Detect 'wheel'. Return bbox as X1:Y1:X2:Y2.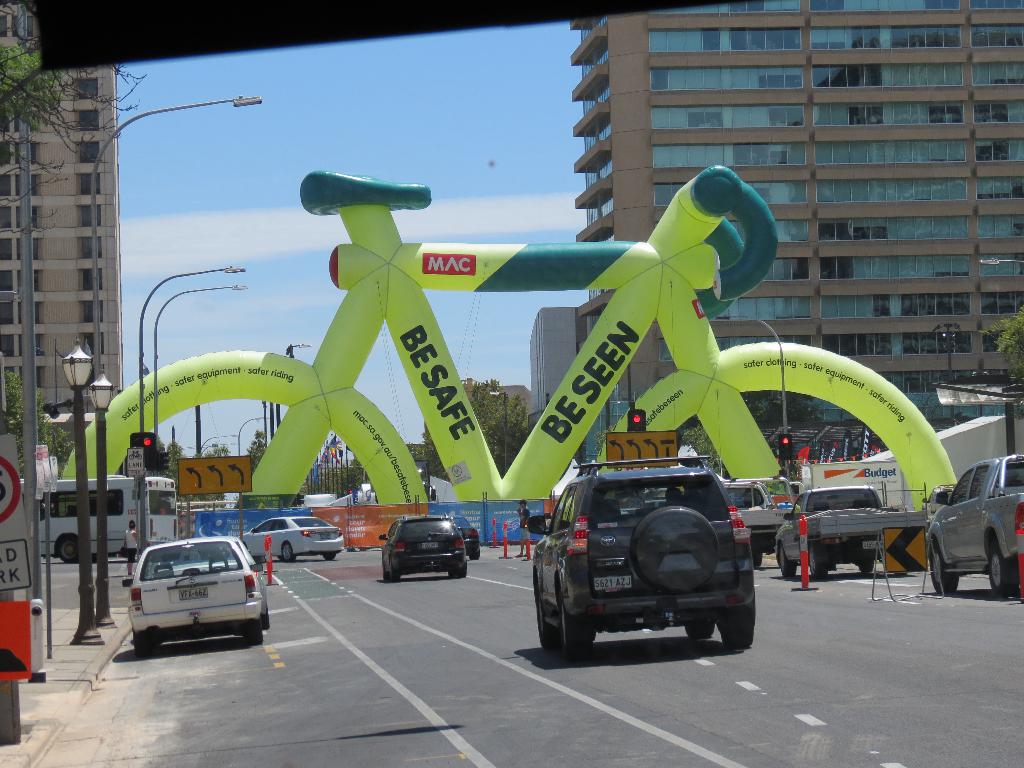
321:553:336:561.
